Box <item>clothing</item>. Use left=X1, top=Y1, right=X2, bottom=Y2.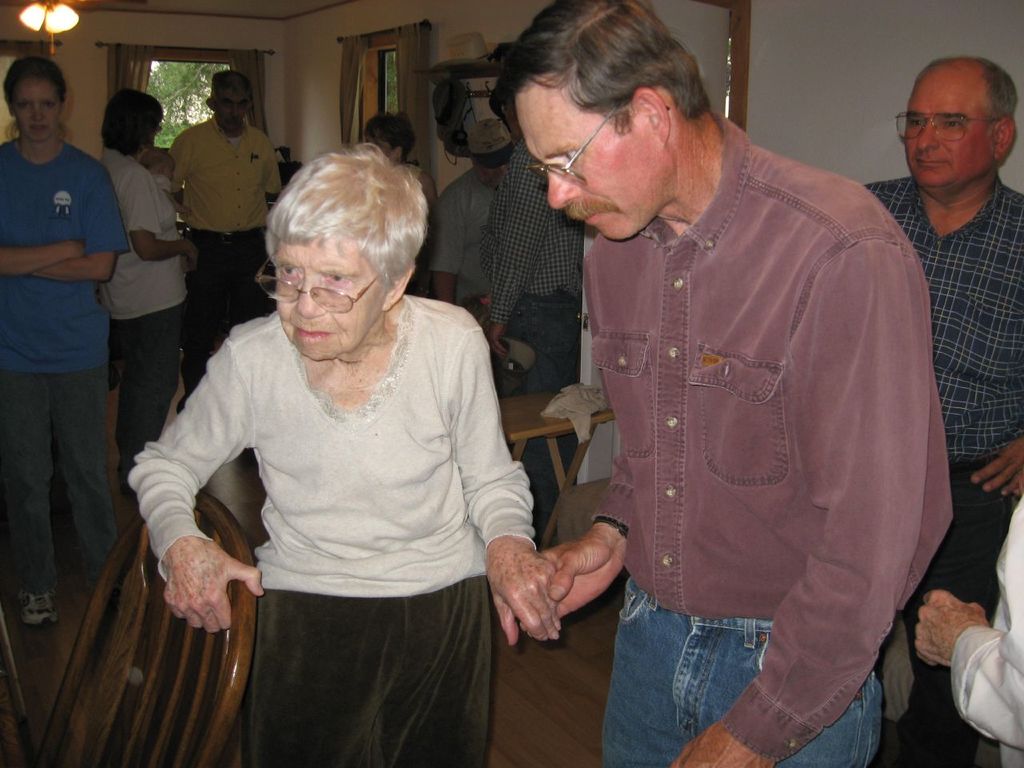
left=582, top=107, right=956, bottom=763.
